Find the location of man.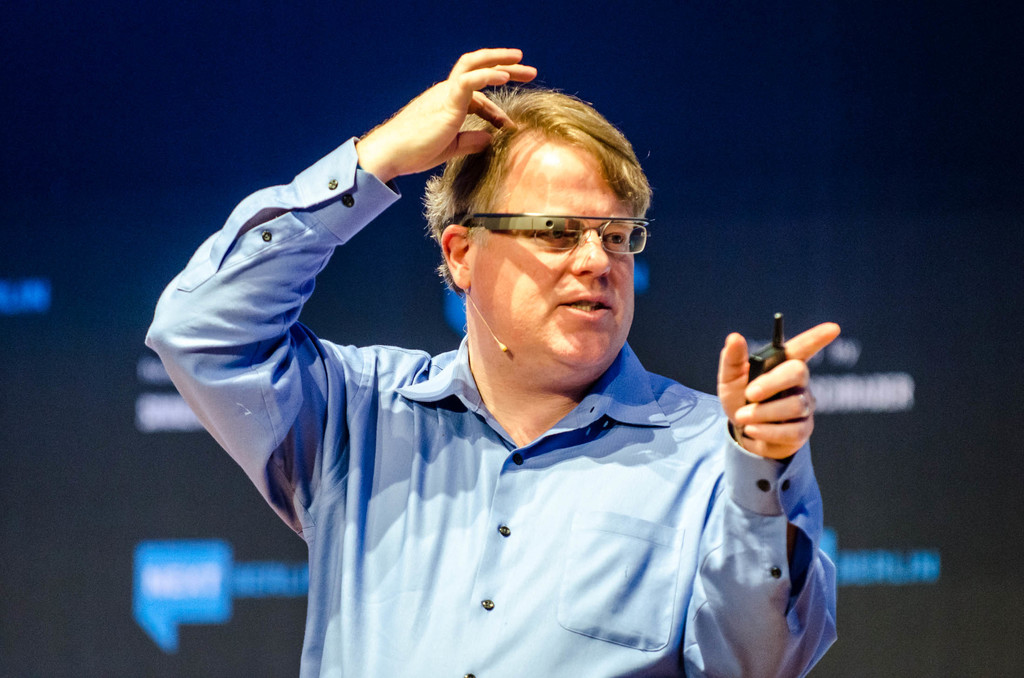
Location: 159/51/831/675.
